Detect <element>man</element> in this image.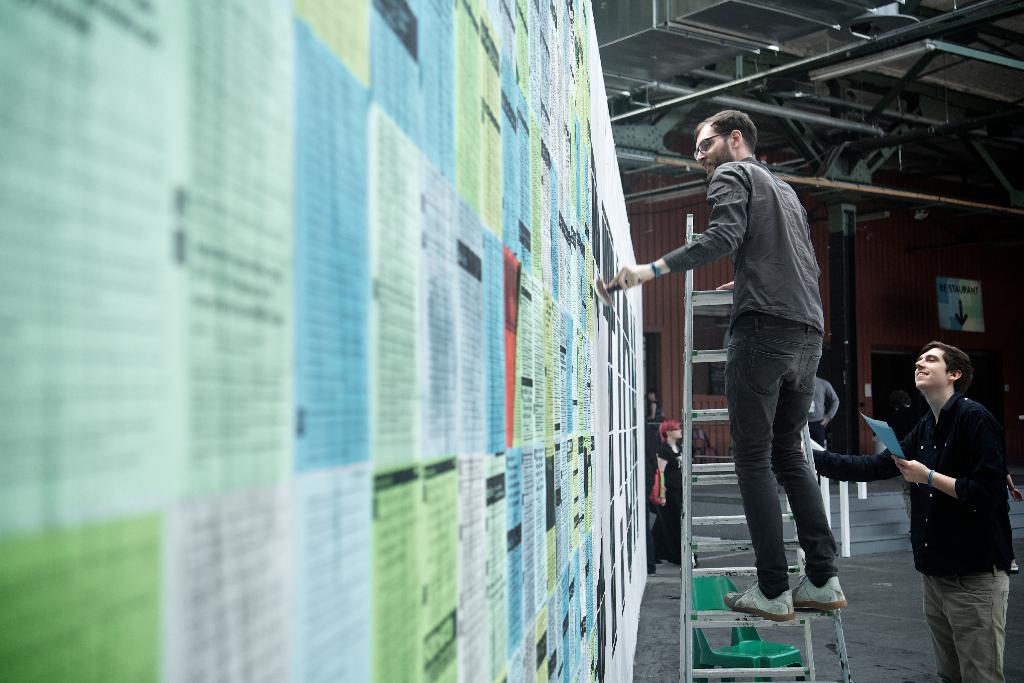
Detection: box=[607, 107, 850, 625].
